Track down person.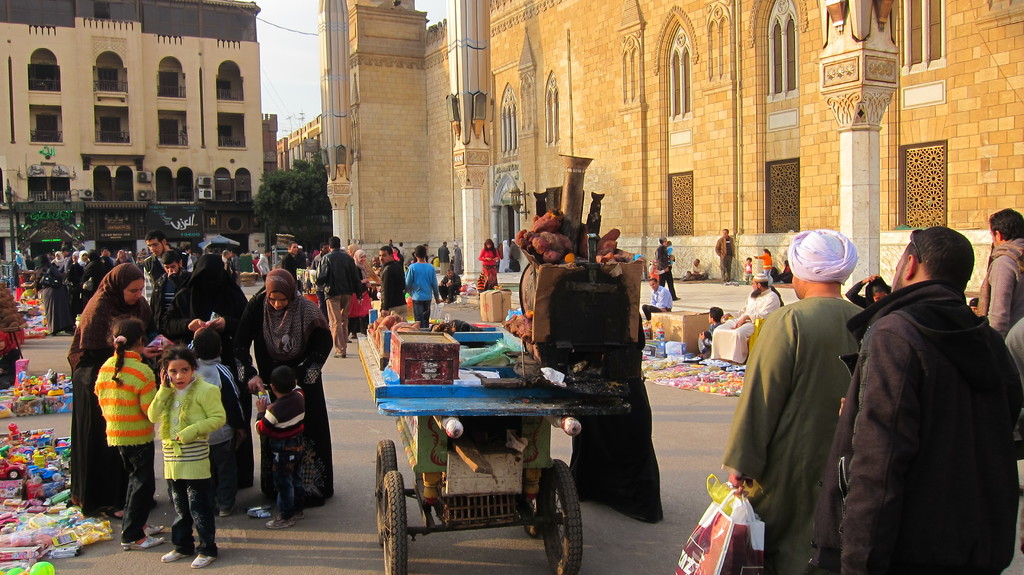
Tracked to bbox=(457, 241, 466, 278).
